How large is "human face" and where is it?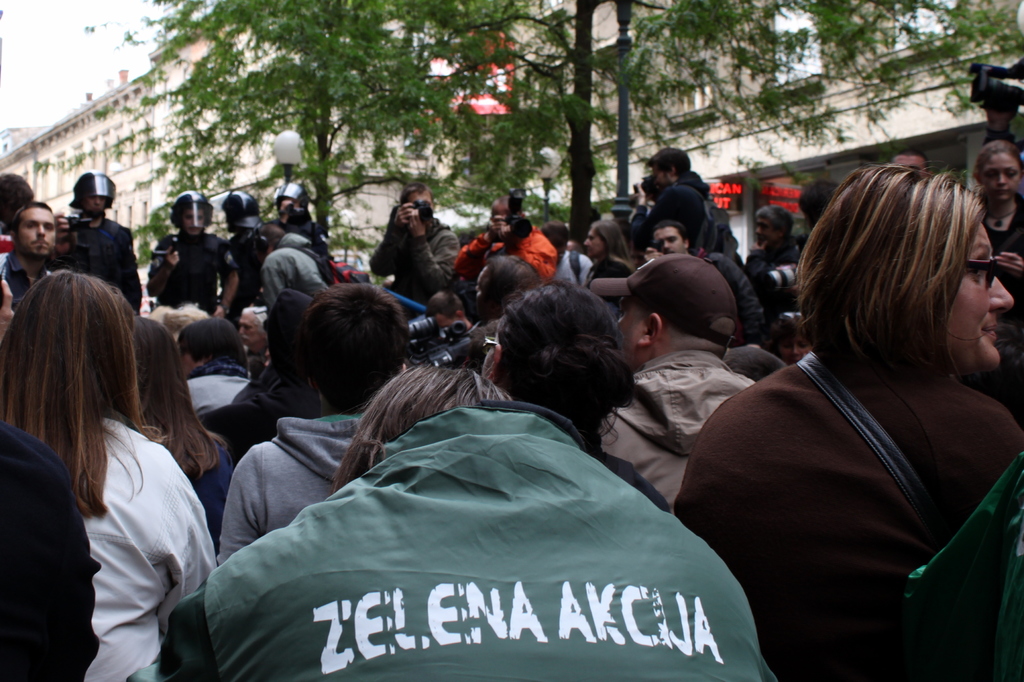
Bounding box: x1=894 y1=156 x2=928 y2=175.
